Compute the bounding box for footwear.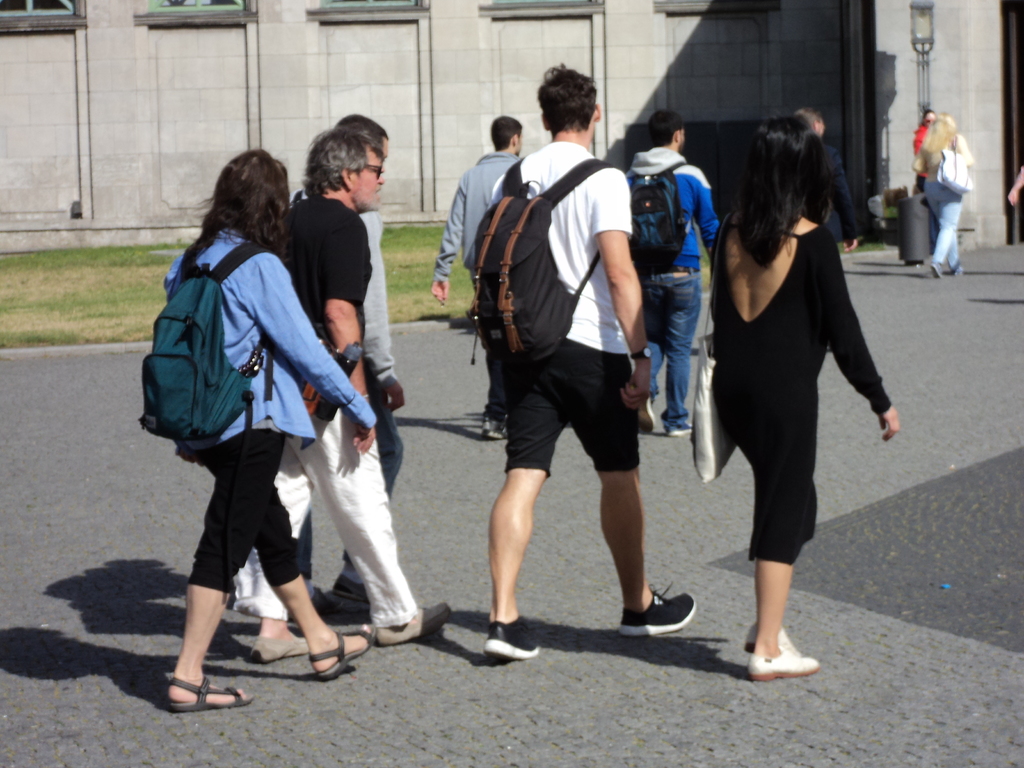
[479,614,540,652].
